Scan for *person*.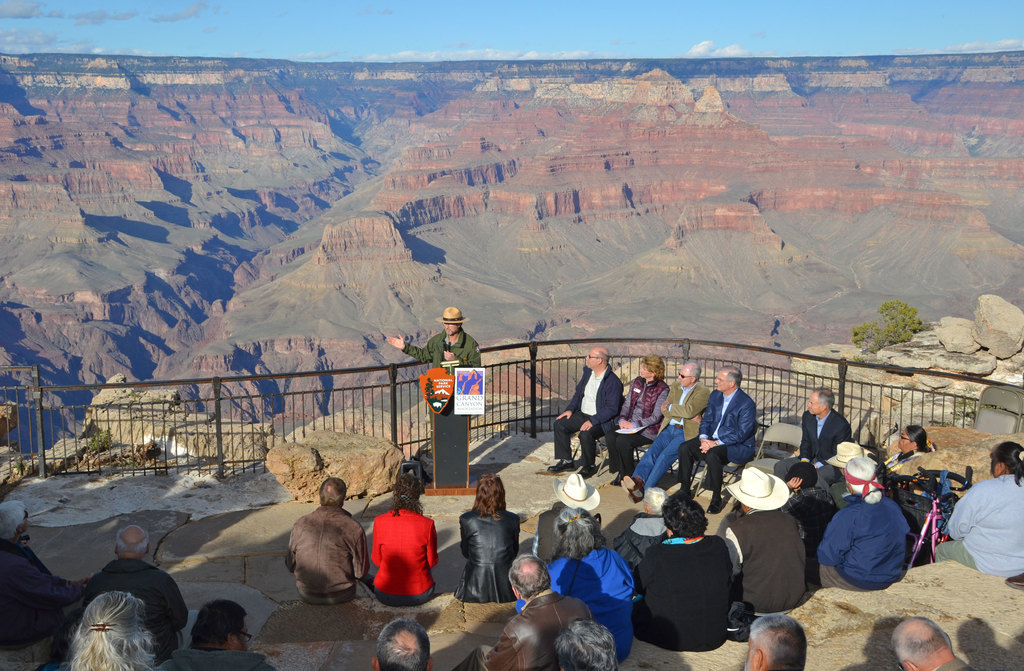
Scan result: bbox=(611, 483, 674, 568).
